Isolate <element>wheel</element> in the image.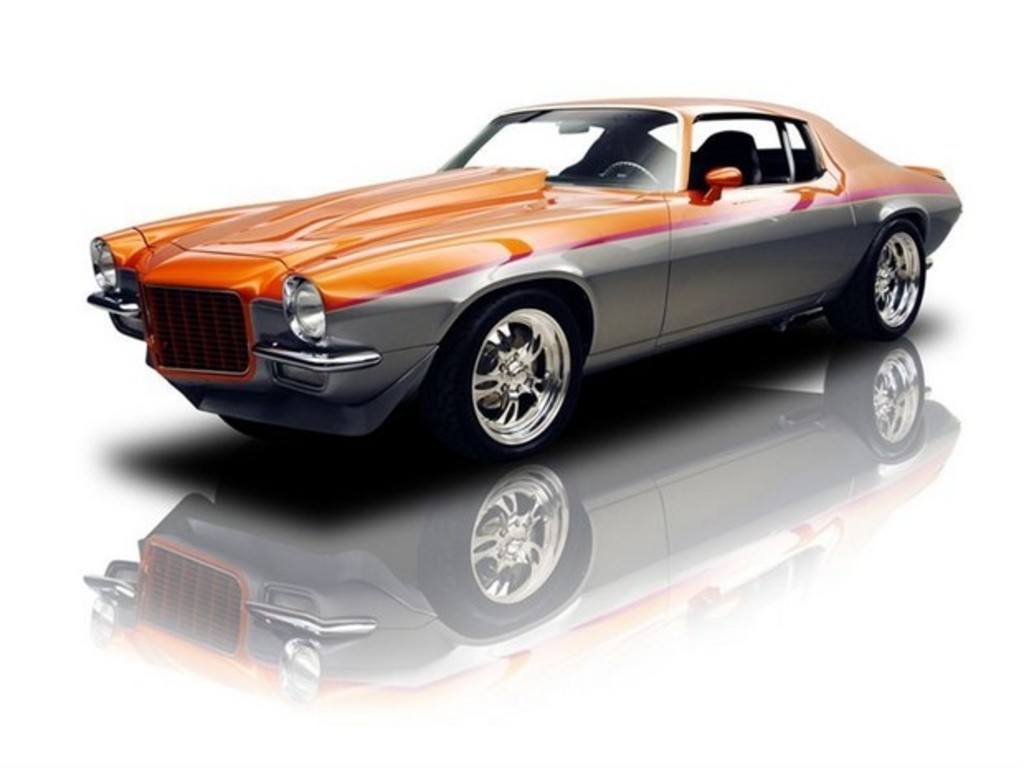
Isolated region: region(821, 220, 925, 345).
